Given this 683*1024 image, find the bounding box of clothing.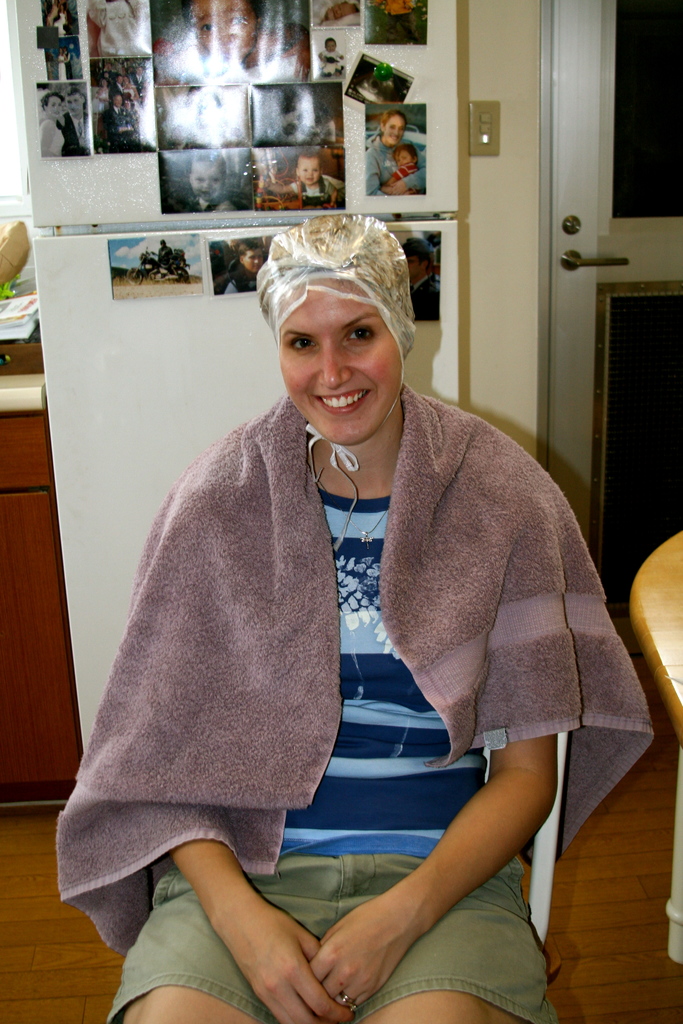
bbox=(194, 192, 240, 214).
